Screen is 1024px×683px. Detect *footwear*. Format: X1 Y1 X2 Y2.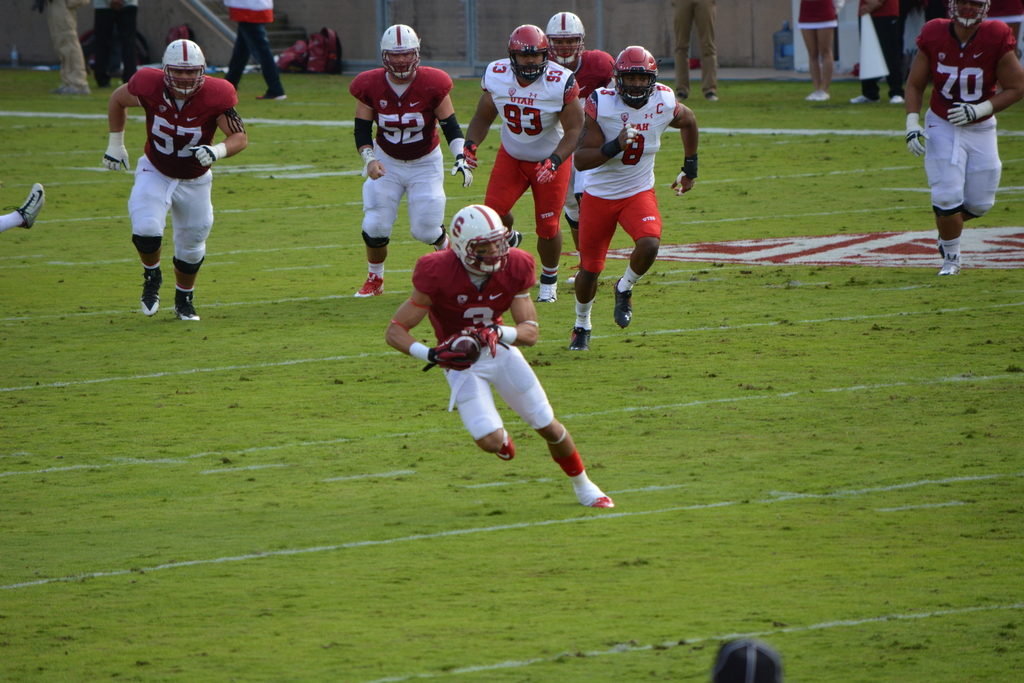
566 327 591 352.
